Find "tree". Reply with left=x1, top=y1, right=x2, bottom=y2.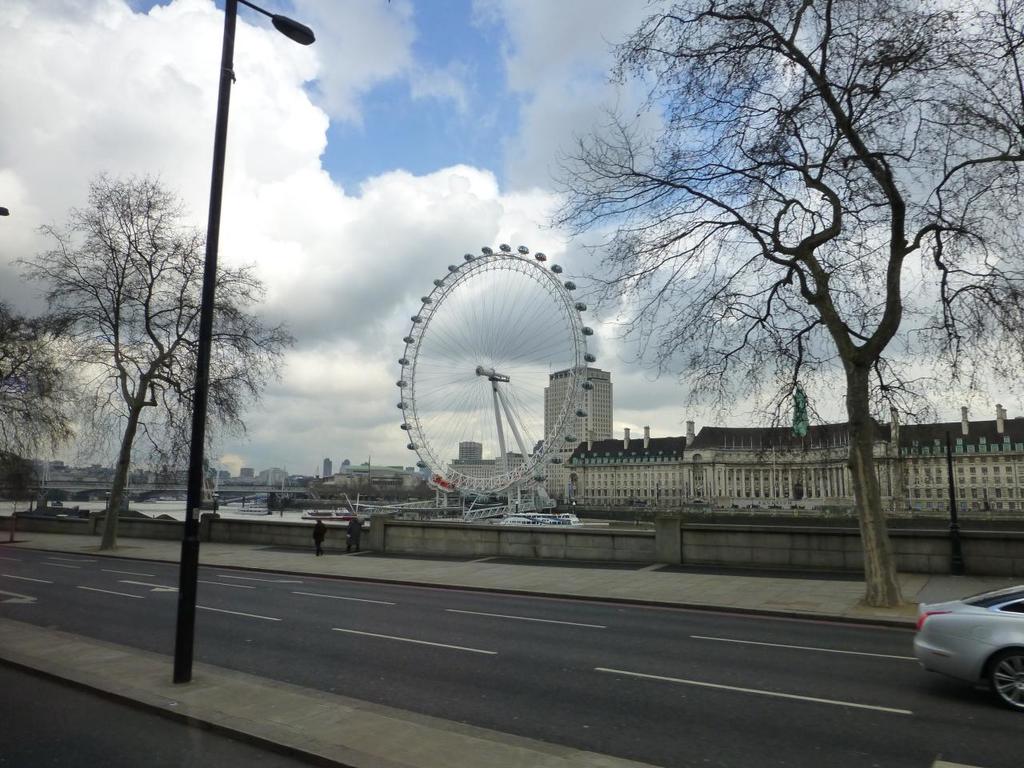
left=5, top=169, right=302, bottom=545.
